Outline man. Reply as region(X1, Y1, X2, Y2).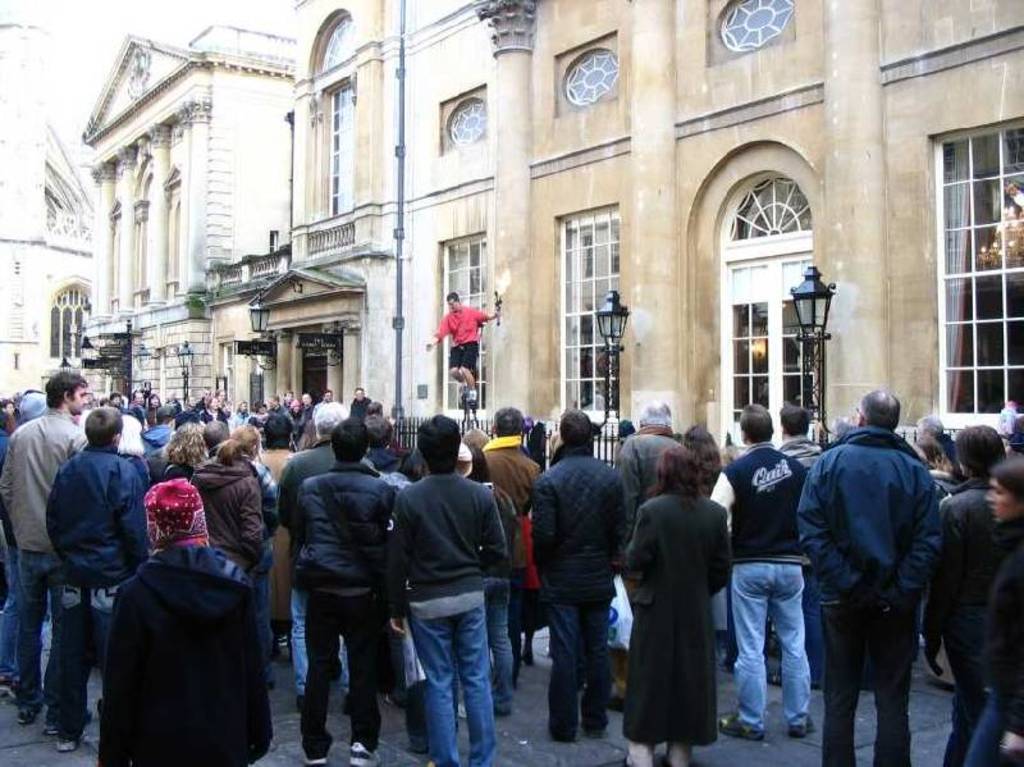
region(312, 391, 346, 420).
